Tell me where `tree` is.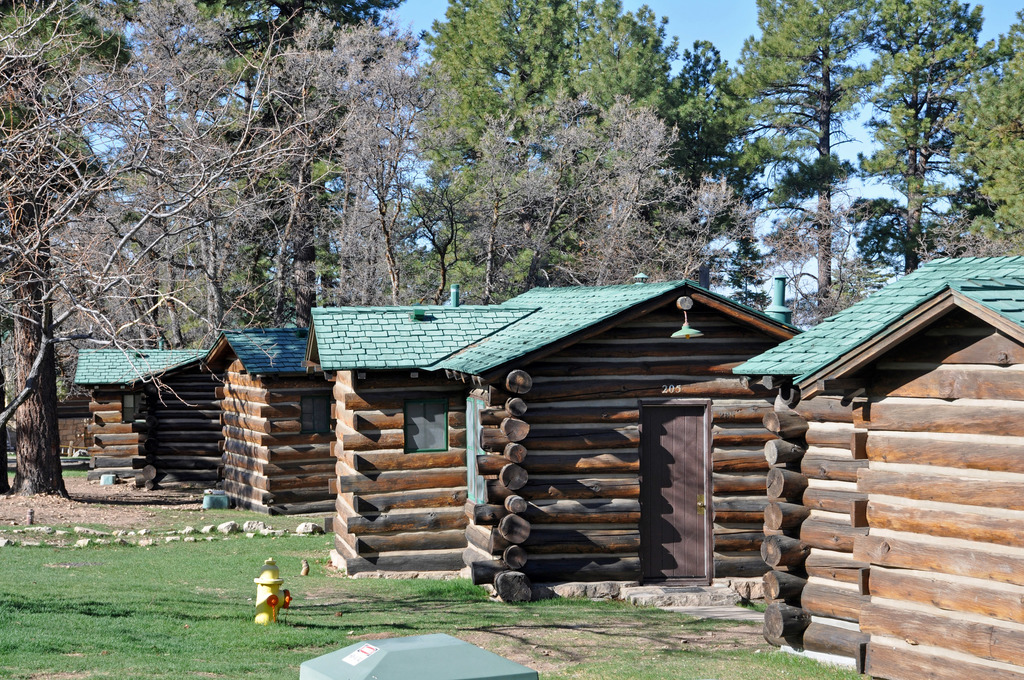
`tree` is at locate(412, 0, 776, 311).
